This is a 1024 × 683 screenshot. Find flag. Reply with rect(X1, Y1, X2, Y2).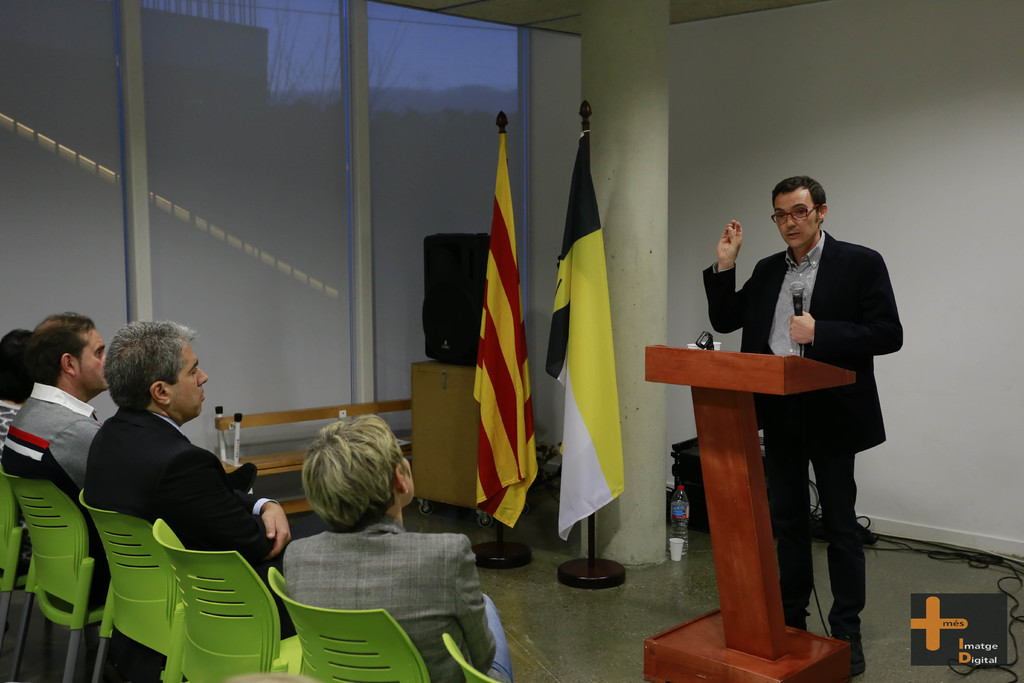
rect(536, 117, 626, 539).
